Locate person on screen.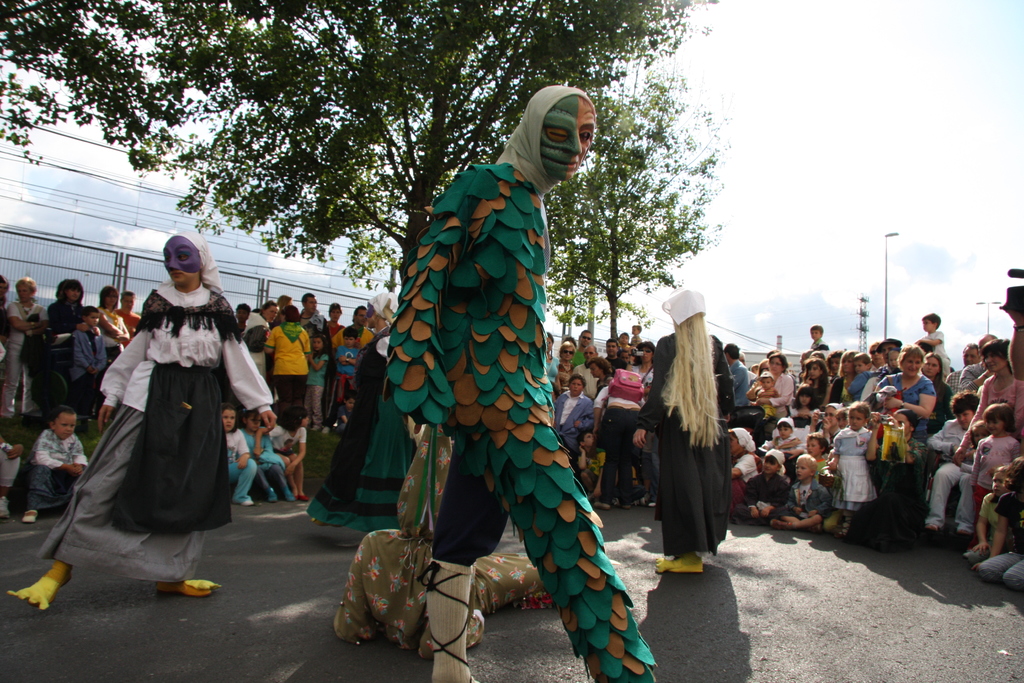
On screen at BBox(570, 330, 591, 363).
